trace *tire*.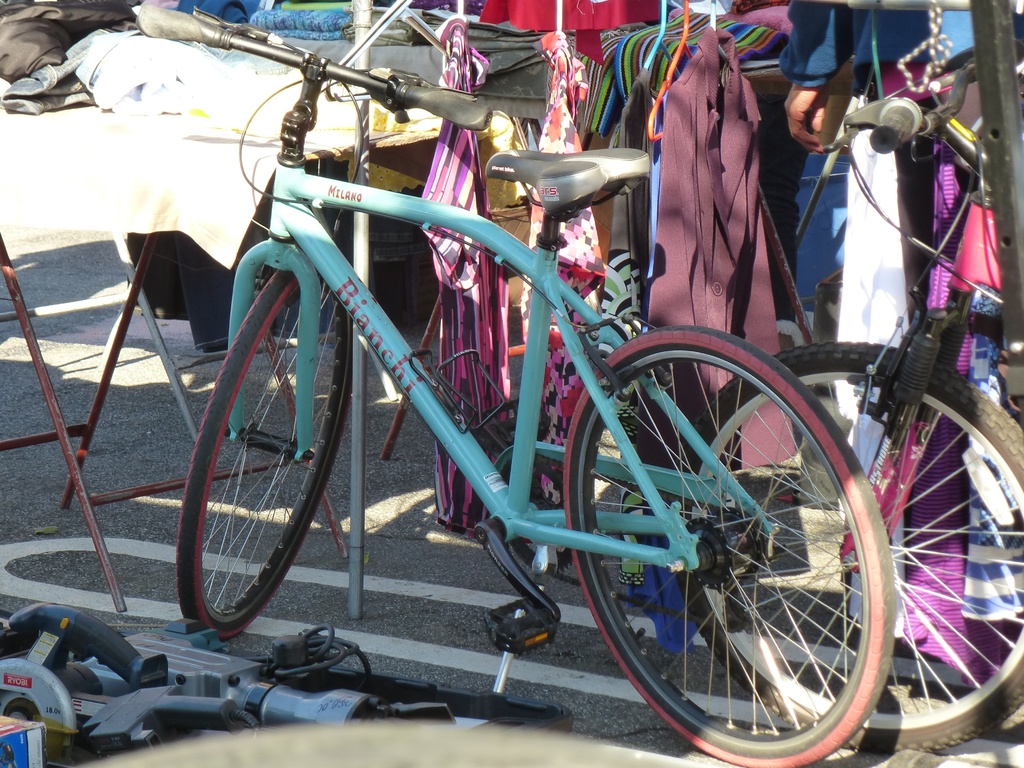
Traced to bbox(185, 237, 348, 648).
